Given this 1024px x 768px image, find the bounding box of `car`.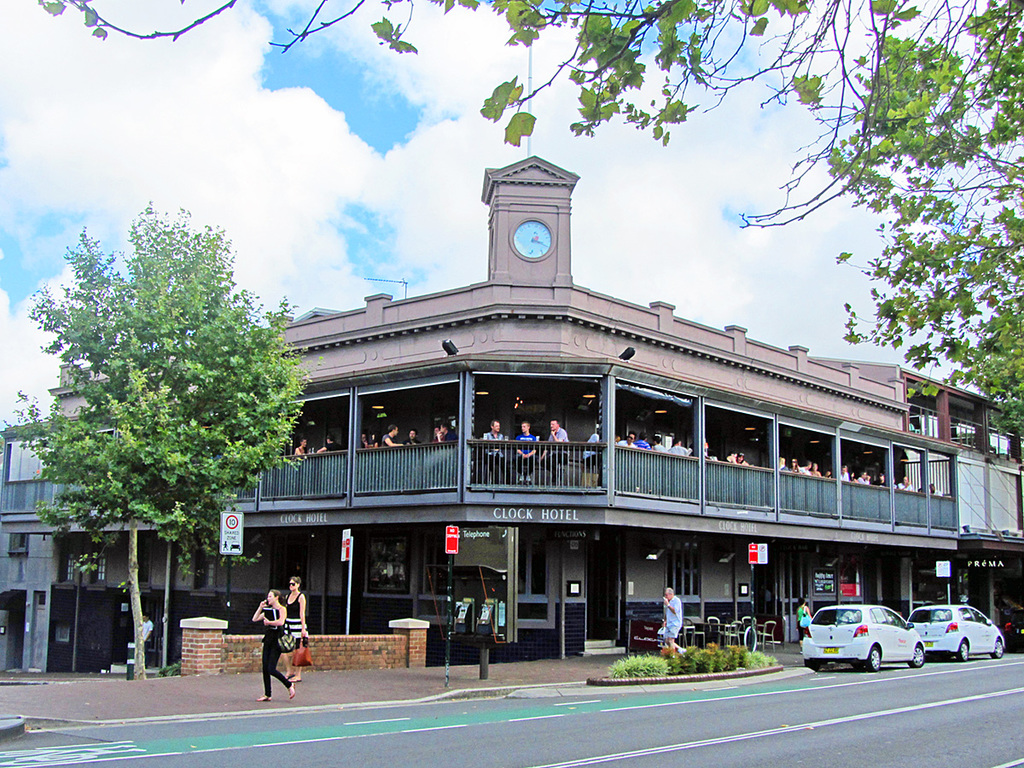
<box>909,608,1005,666</box>.
